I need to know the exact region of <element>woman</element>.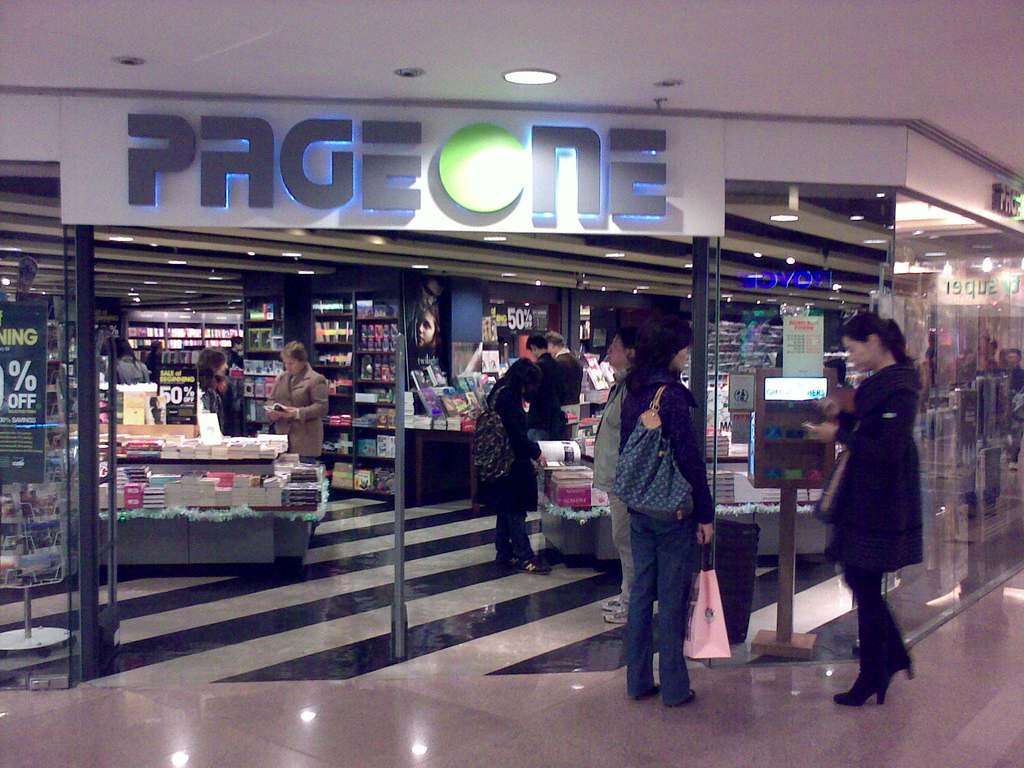
Region: (left=415, top=303, right=440, bottom=352).
